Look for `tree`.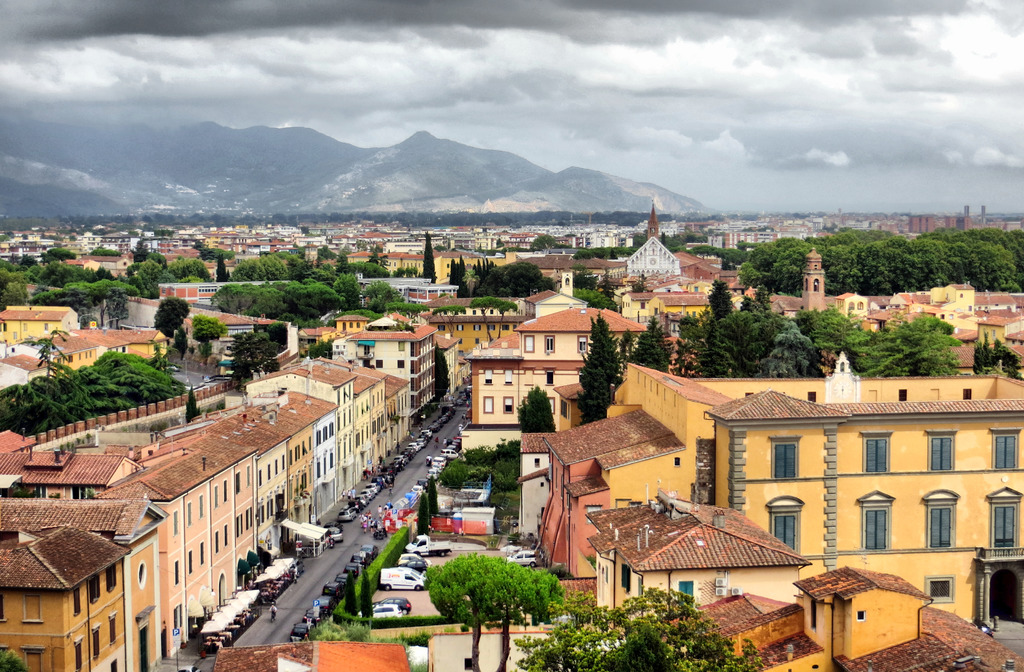
Found: x1=472, y1=263, x2=557, y2=304.
